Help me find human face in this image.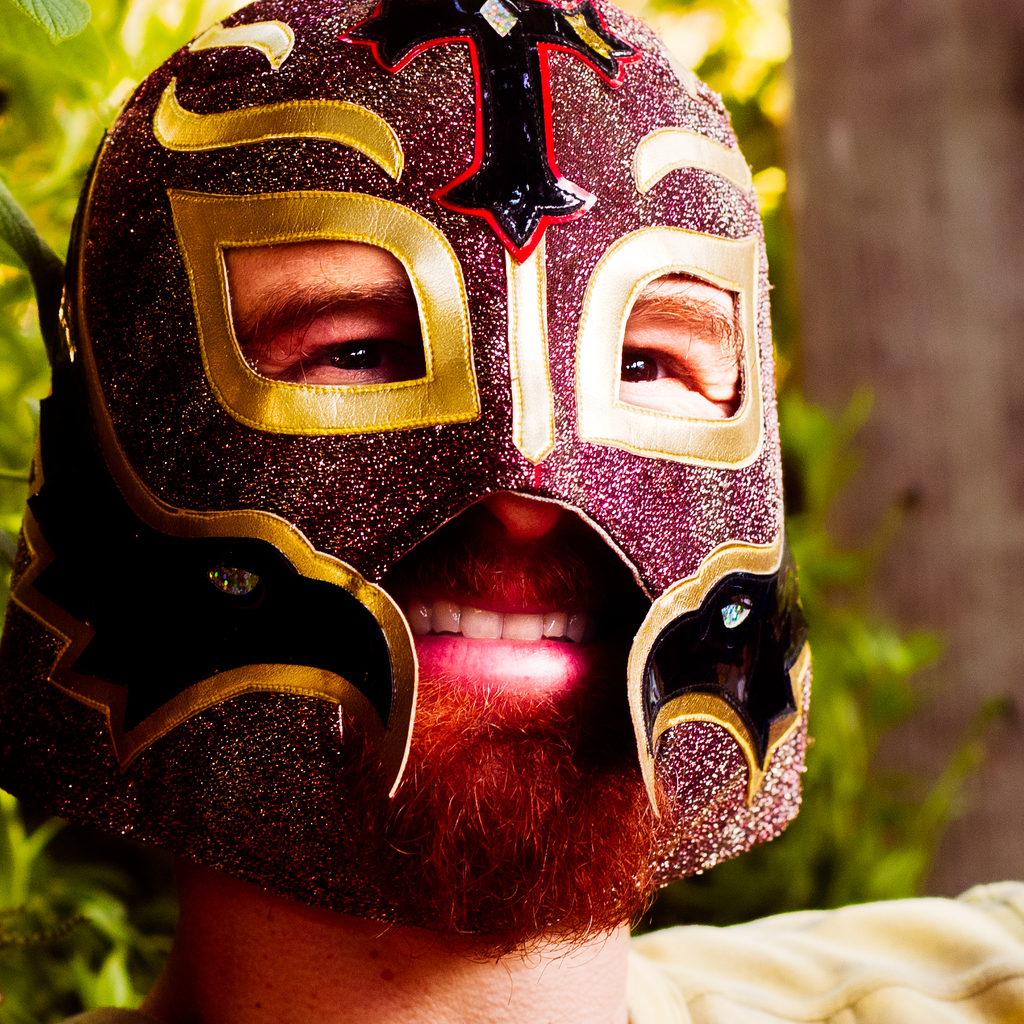
Found it: [180,234,755,966].
